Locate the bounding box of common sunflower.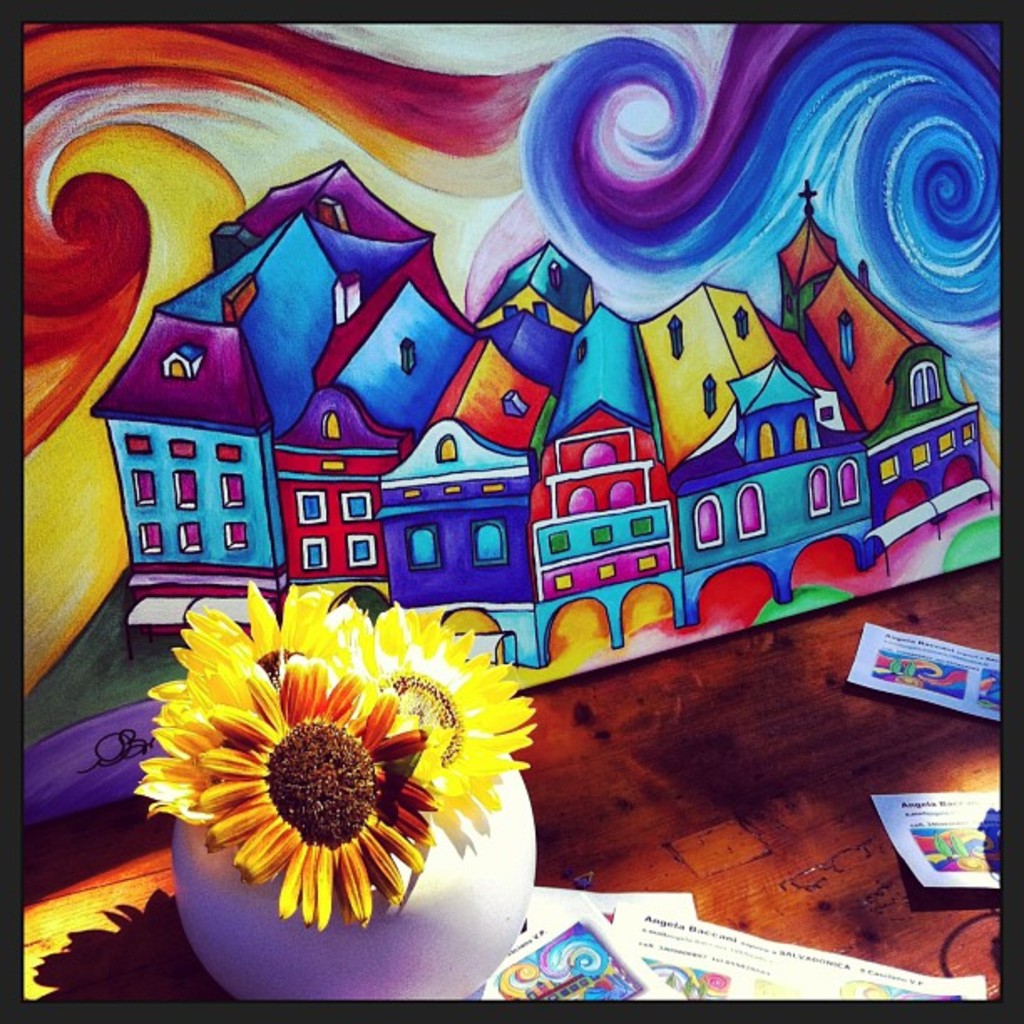
Bounding box: <bbox>144, 693, 479, 967</bbox>.
